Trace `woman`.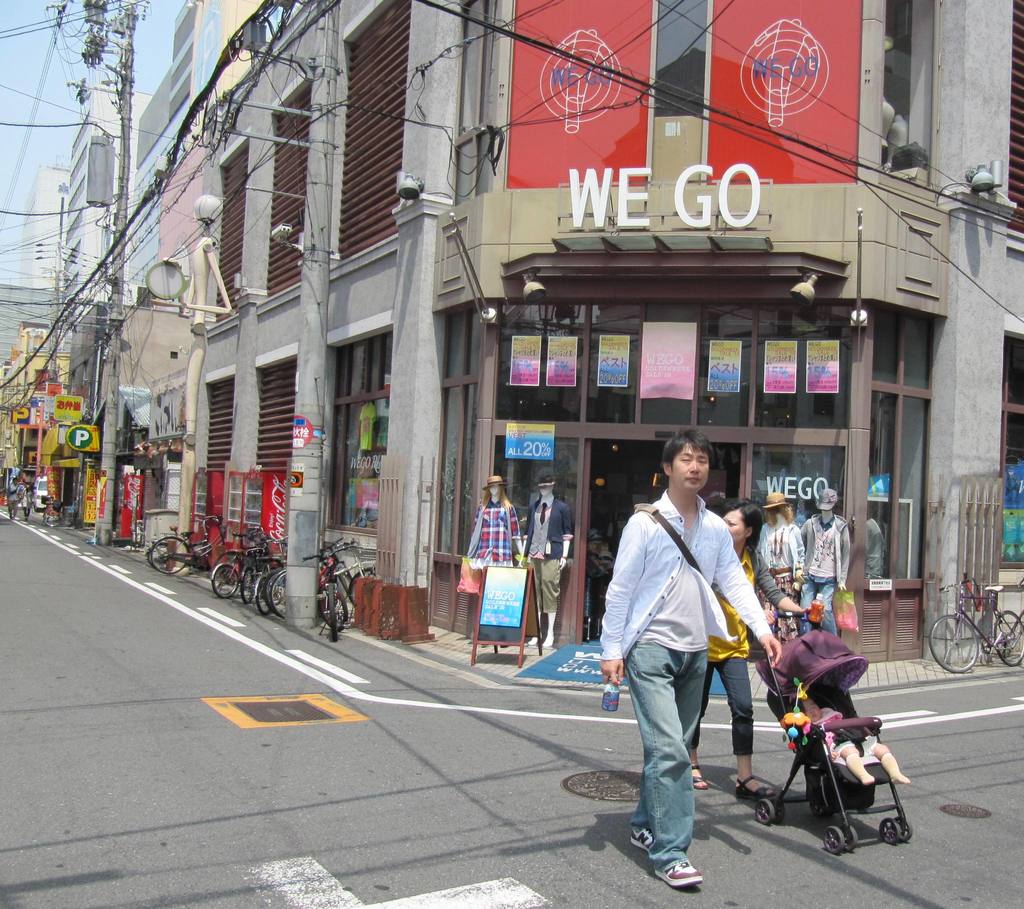
Traced to locate(469, 470, 525, 639).
